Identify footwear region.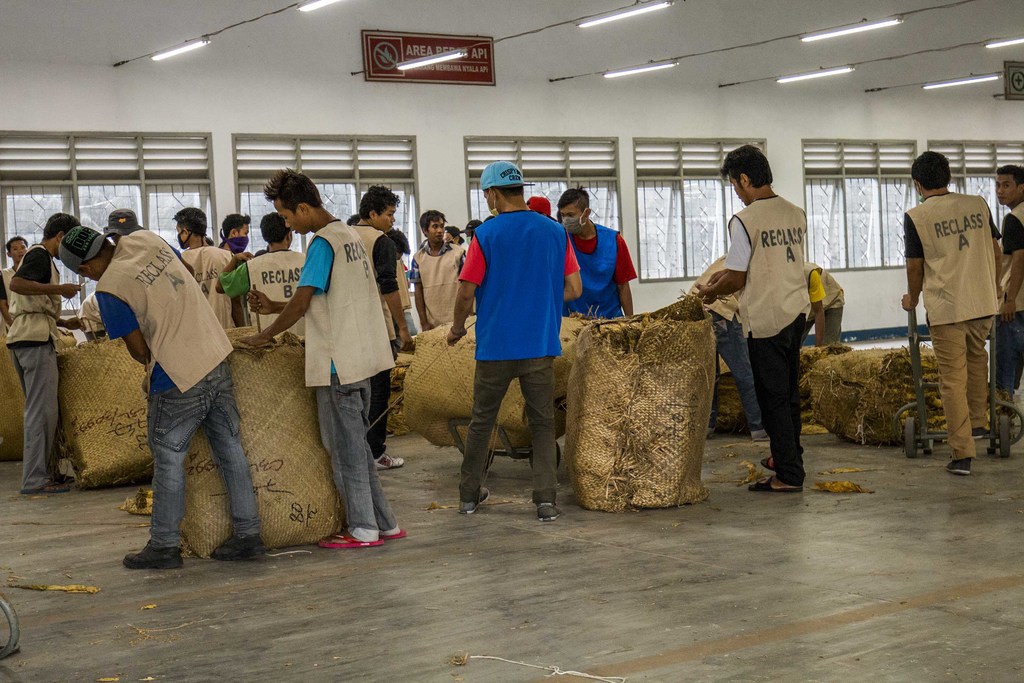
Region: region(372, 525, 404, 542).
